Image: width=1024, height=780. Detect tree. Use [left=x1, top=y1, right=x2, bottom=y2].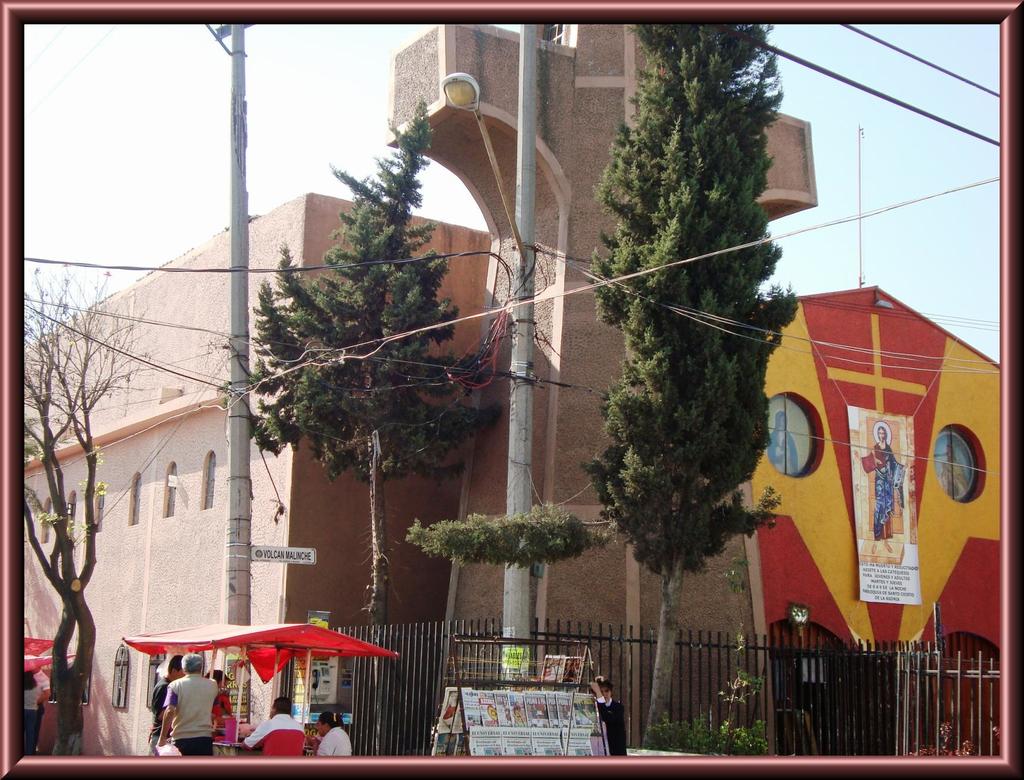
[left=19, top=271, right=168, bottom=743].
